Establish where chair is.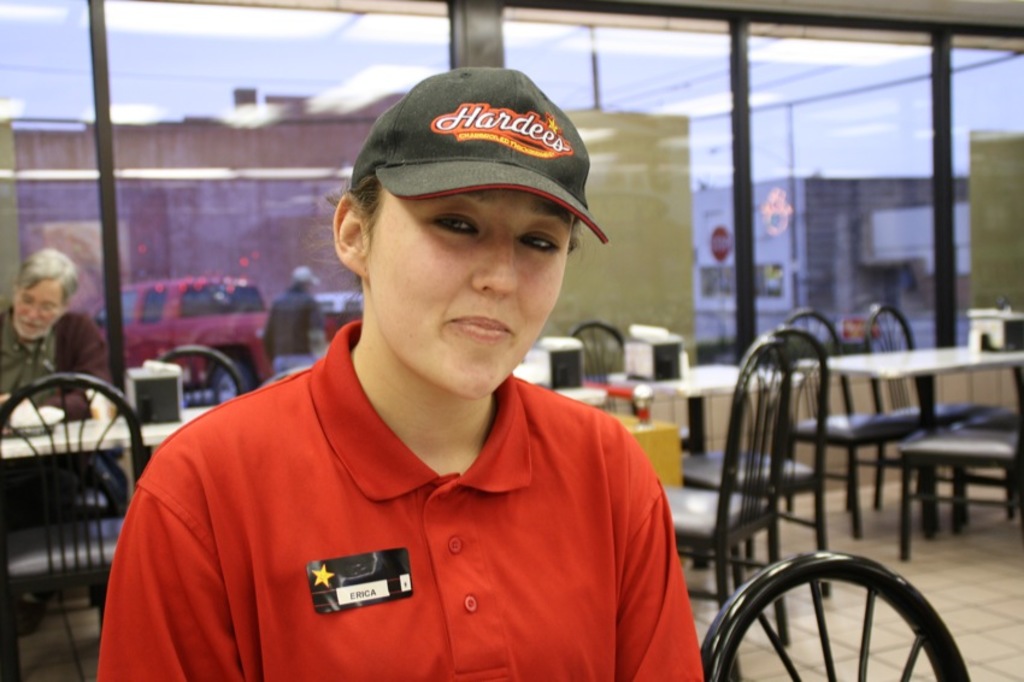
Established at <box>863,307,1005,523</box>.
